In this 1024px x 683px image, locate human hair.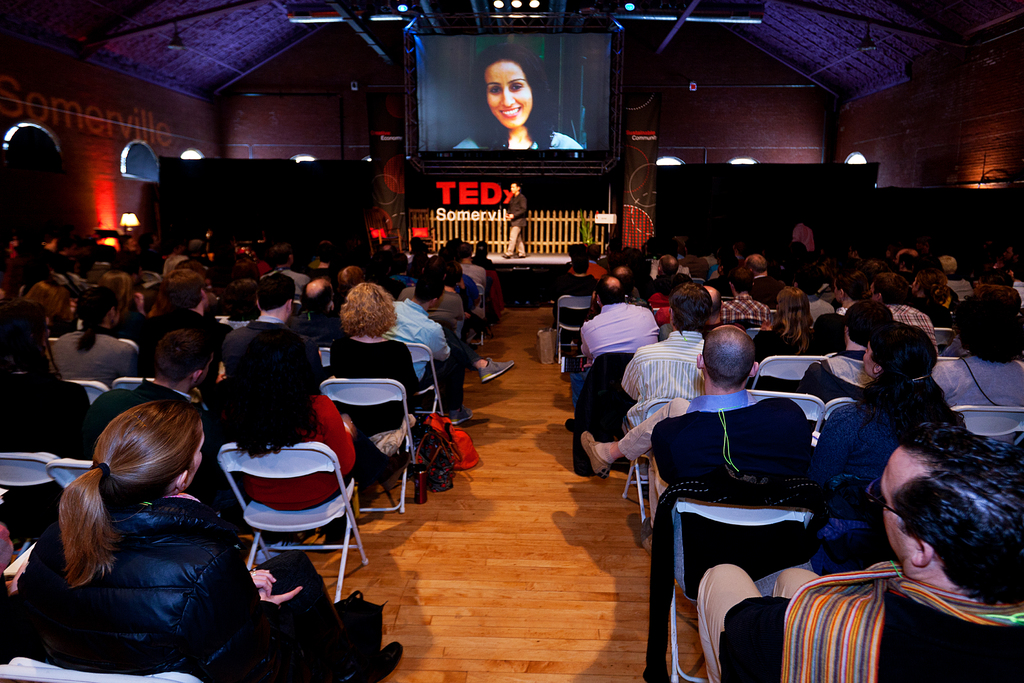
Bounding box: bbox=(98, 266, 130, 306).
